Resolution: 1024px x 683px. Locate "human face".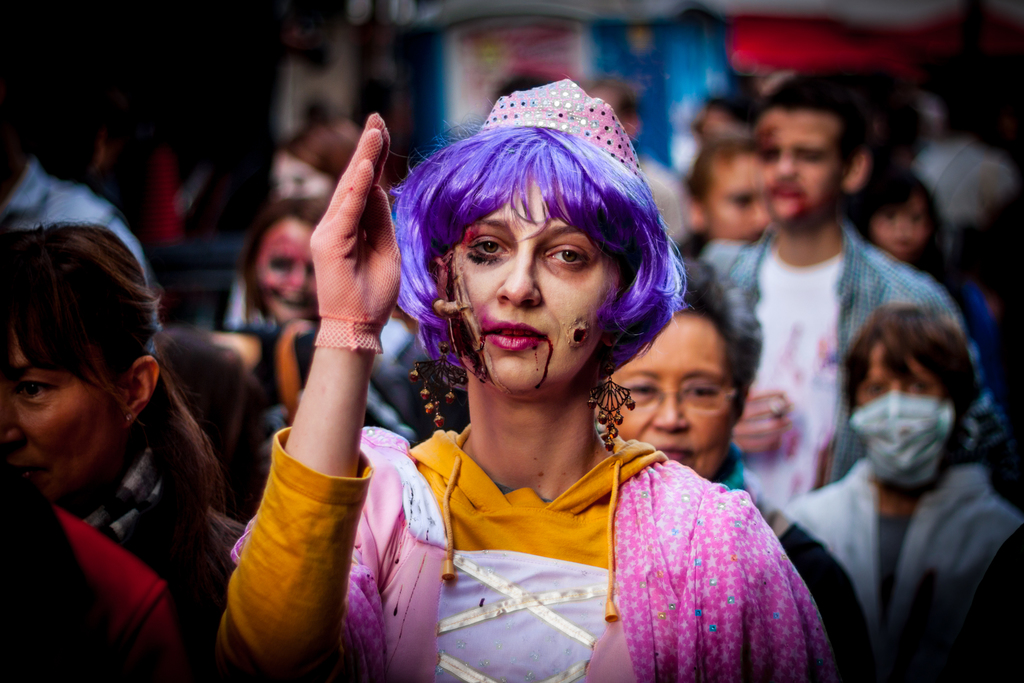
BBox(599, 313, 735, 479).
